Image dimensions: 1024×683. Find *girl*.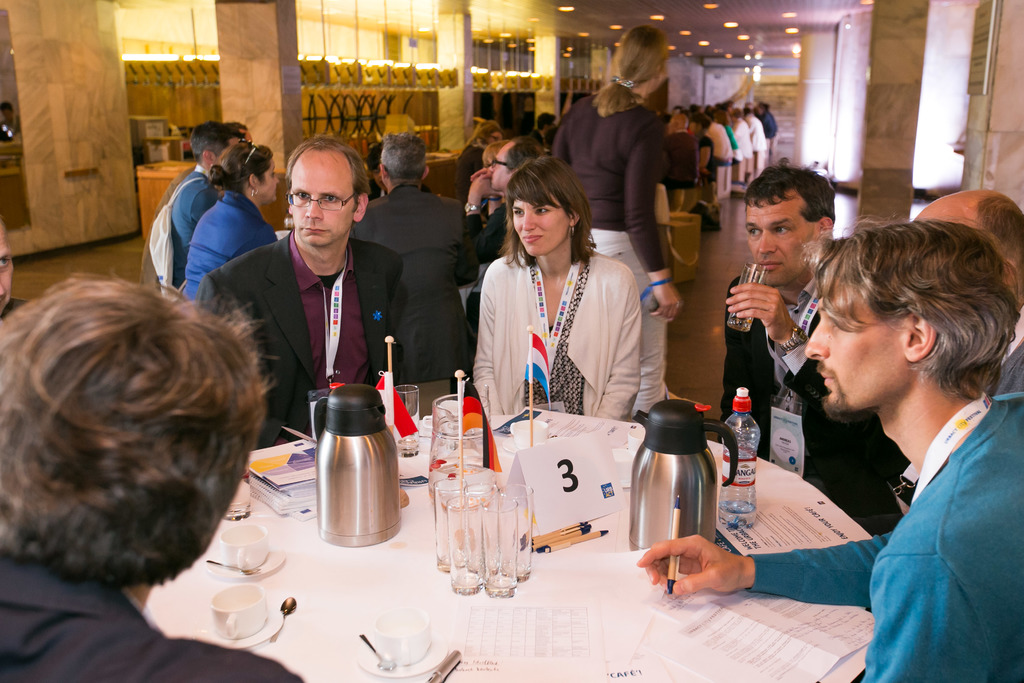
[550, 31, 679, 412].
